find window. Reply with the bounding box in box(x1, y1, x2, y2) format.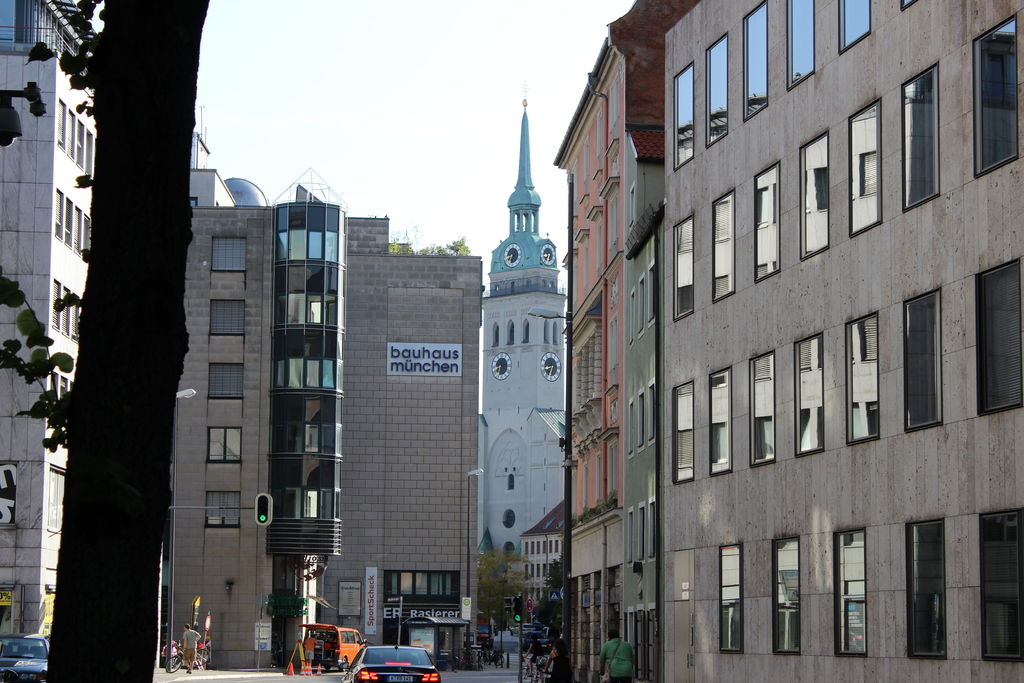
box(846, 311, 877, 446).
